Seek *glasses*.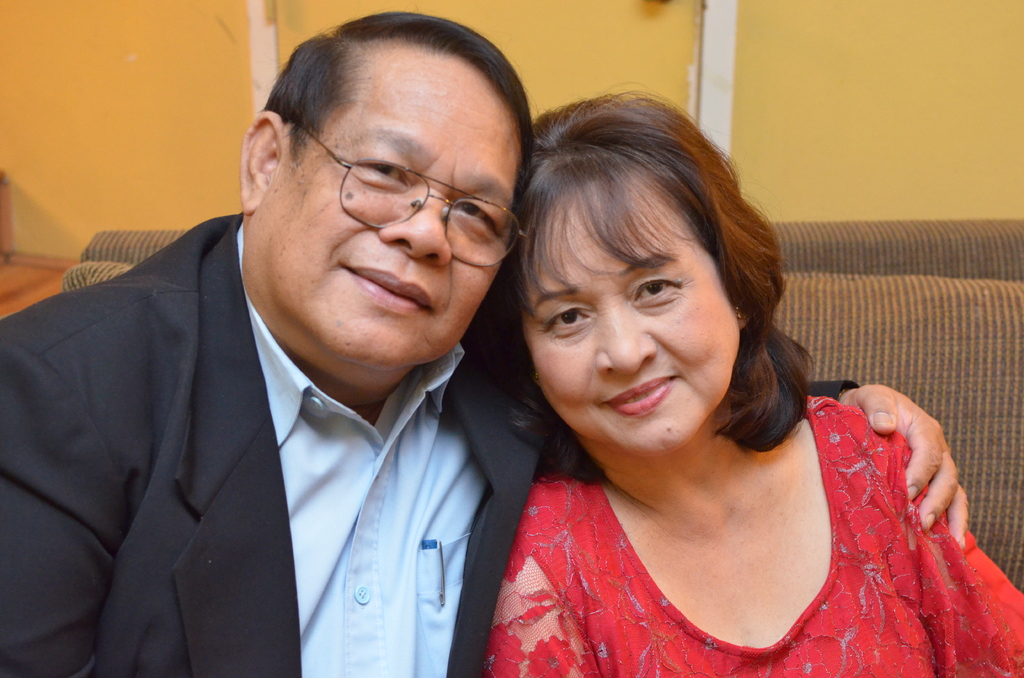
303:125:522:268.
